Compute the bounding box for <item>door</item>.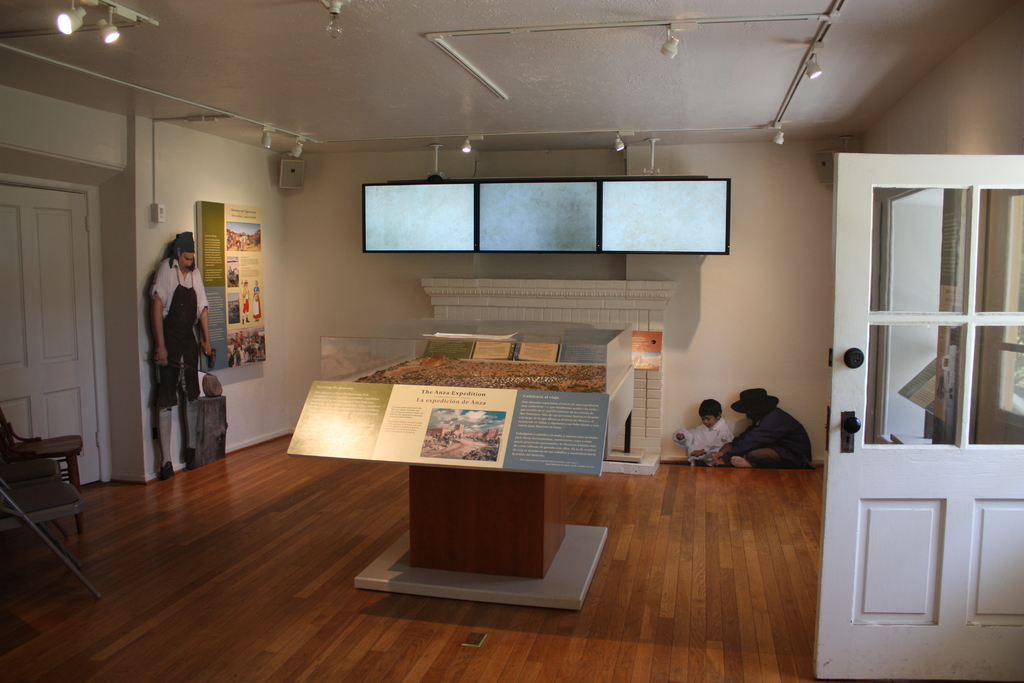
(0,183,98,482).
